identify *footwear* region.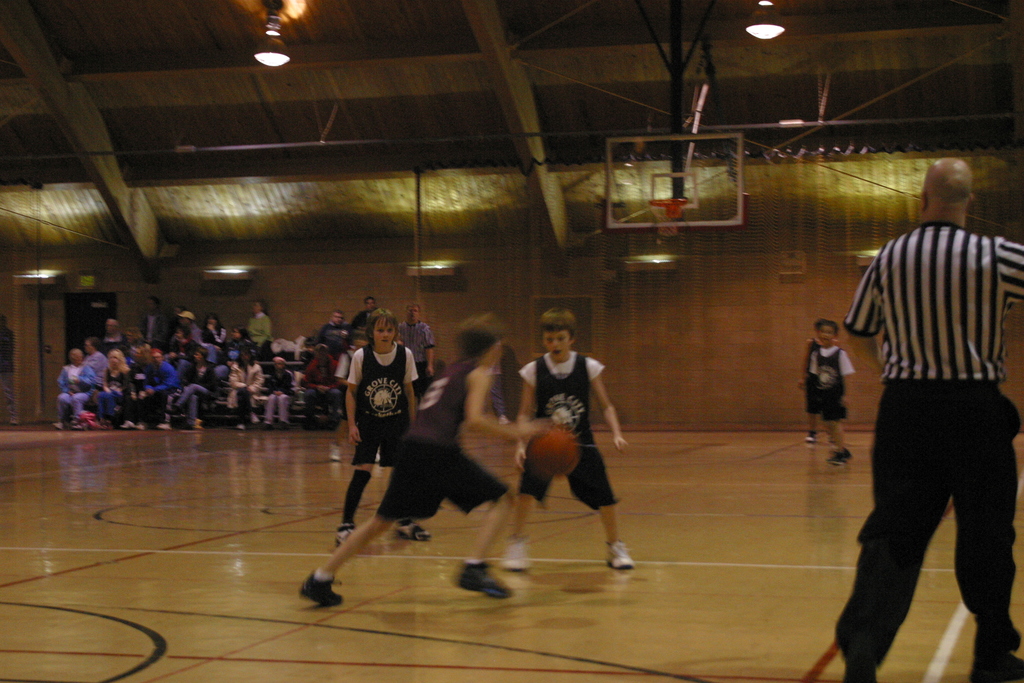
Region: bbox(154, 420, 172, 431).
